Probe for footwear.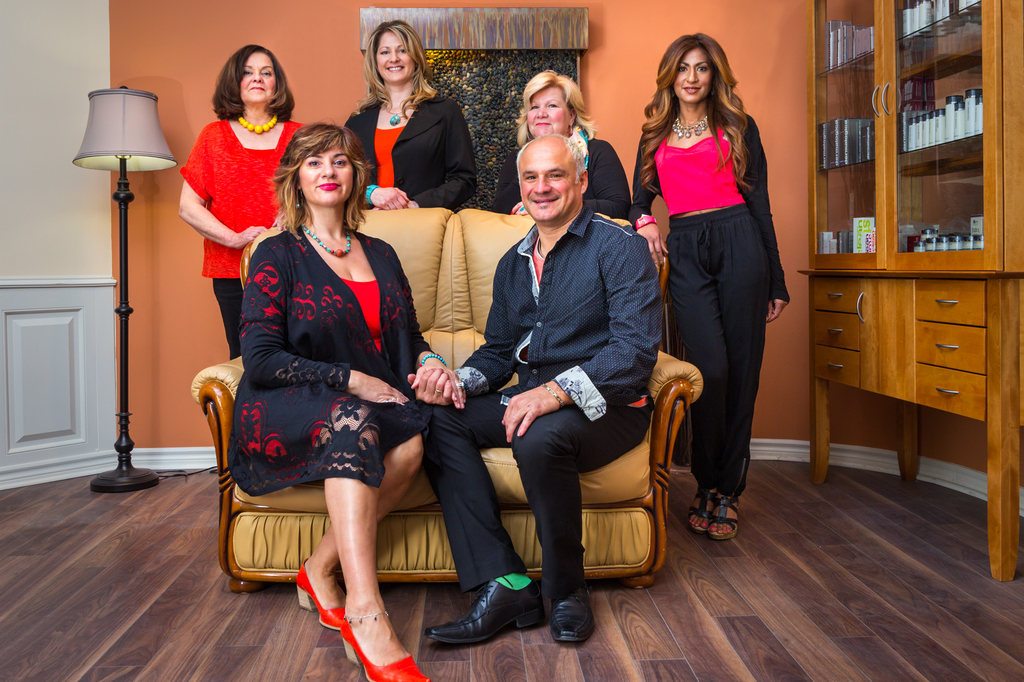
Probe result: <bbox>711, 495, 740, 541</bbox>.
